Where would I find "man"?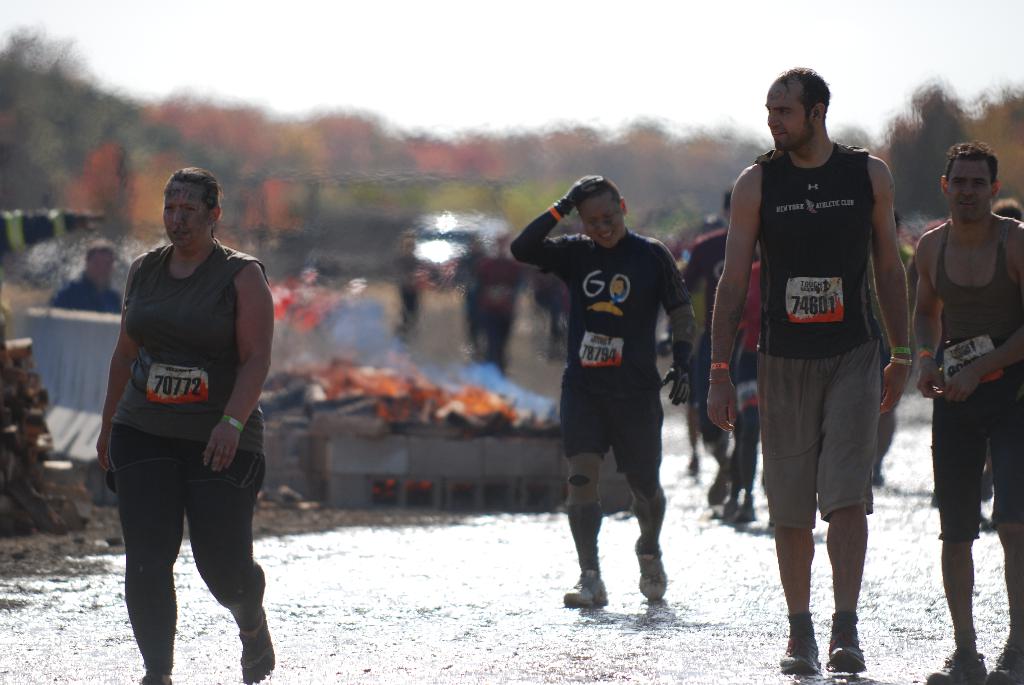
At [x1=50, y1=242, x2=124, y2=317].
